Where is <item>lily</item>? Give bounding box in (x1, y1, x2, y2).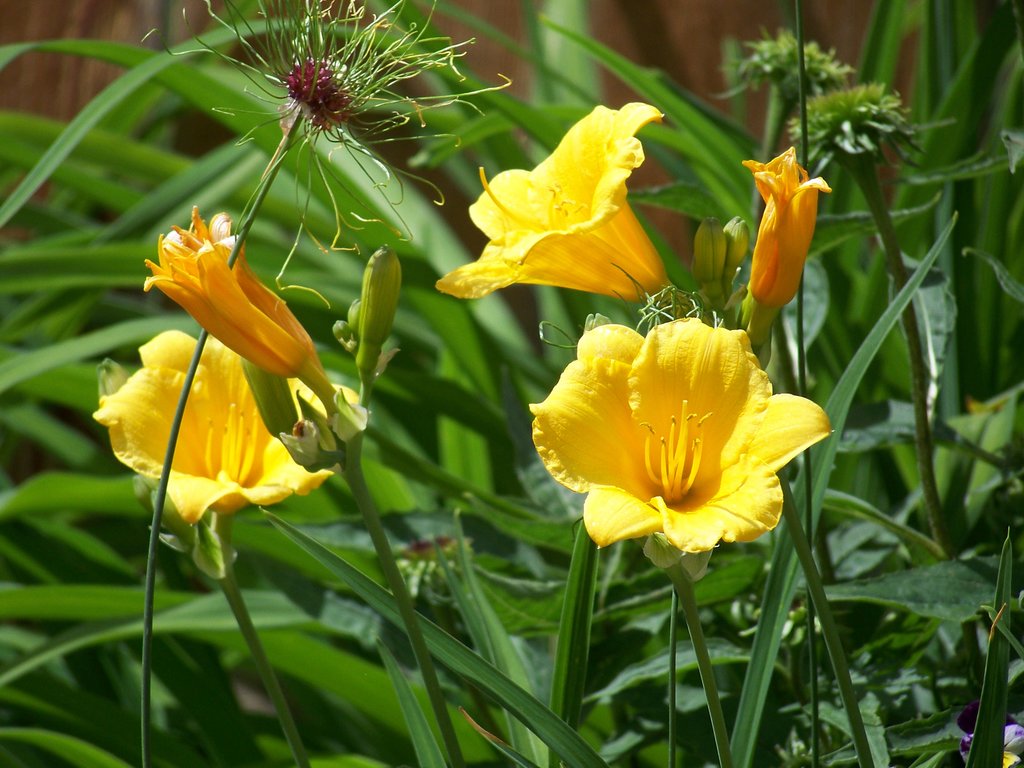
(92, 327, 364, 524).
